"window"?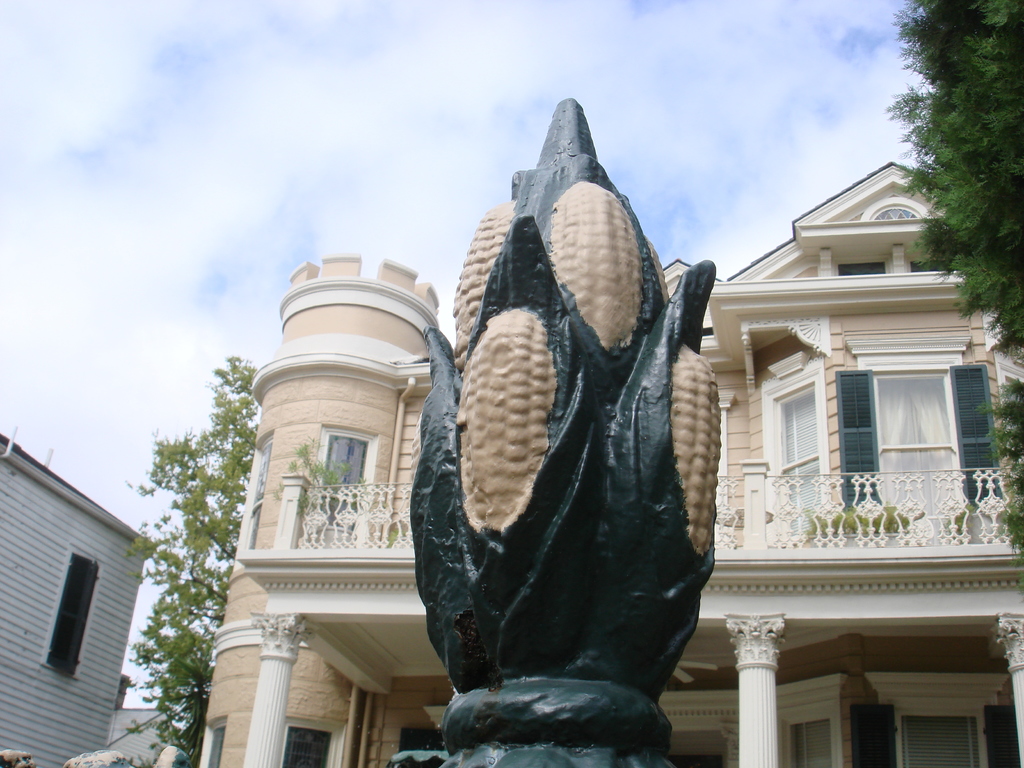
bbox(248, 430, 277, 512)
